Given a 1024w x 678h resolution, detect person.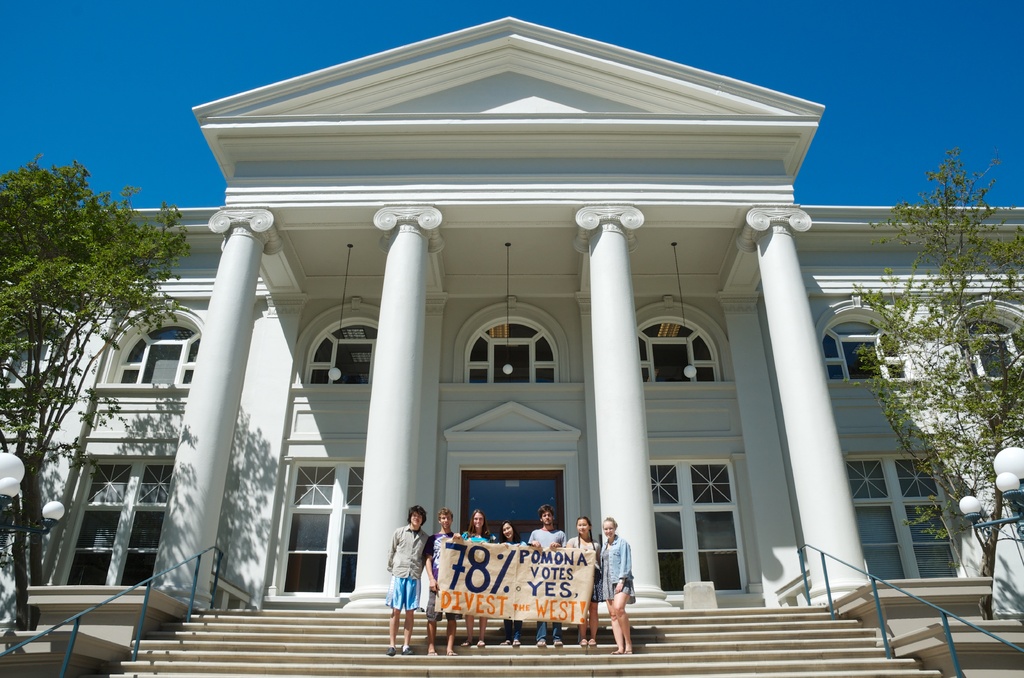
l=560, t=507, r=602, b=646.
